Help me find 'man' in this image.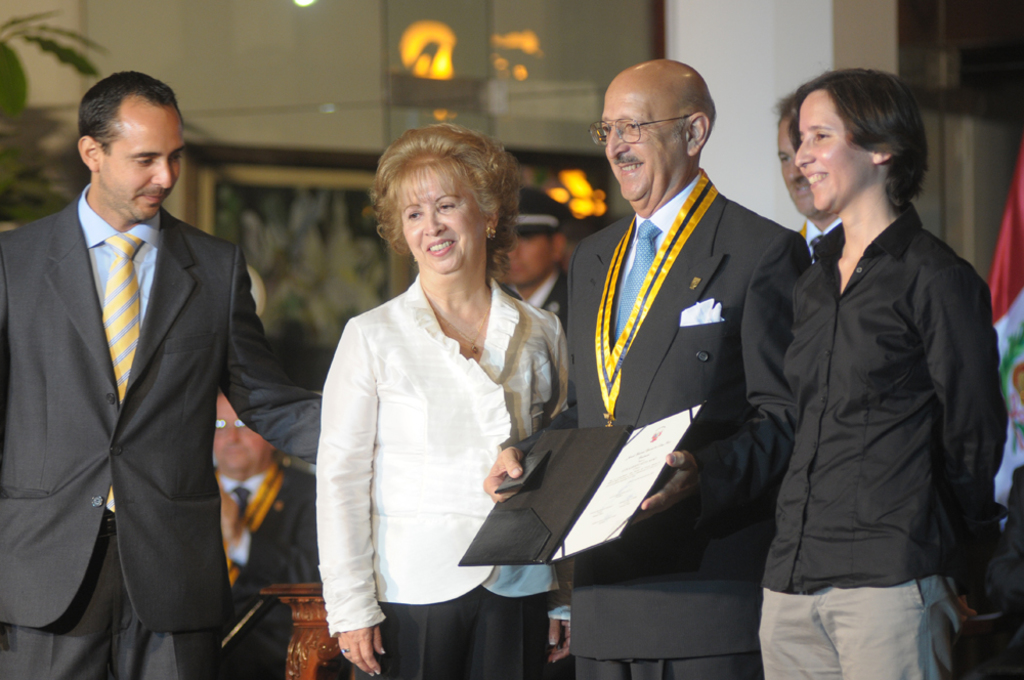
Found it: bbox=[479, 54, 813, 679].
